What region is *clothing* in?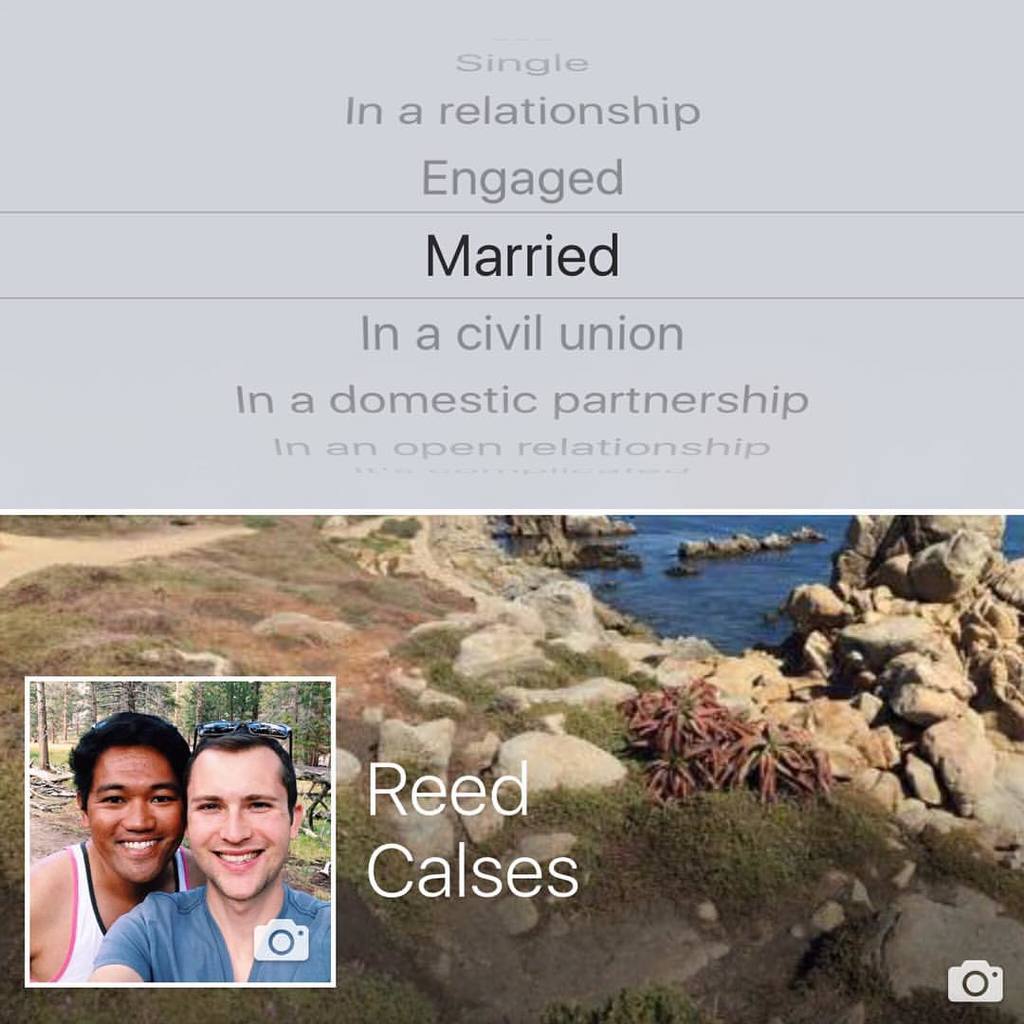
(30, 844, 184, 986).
